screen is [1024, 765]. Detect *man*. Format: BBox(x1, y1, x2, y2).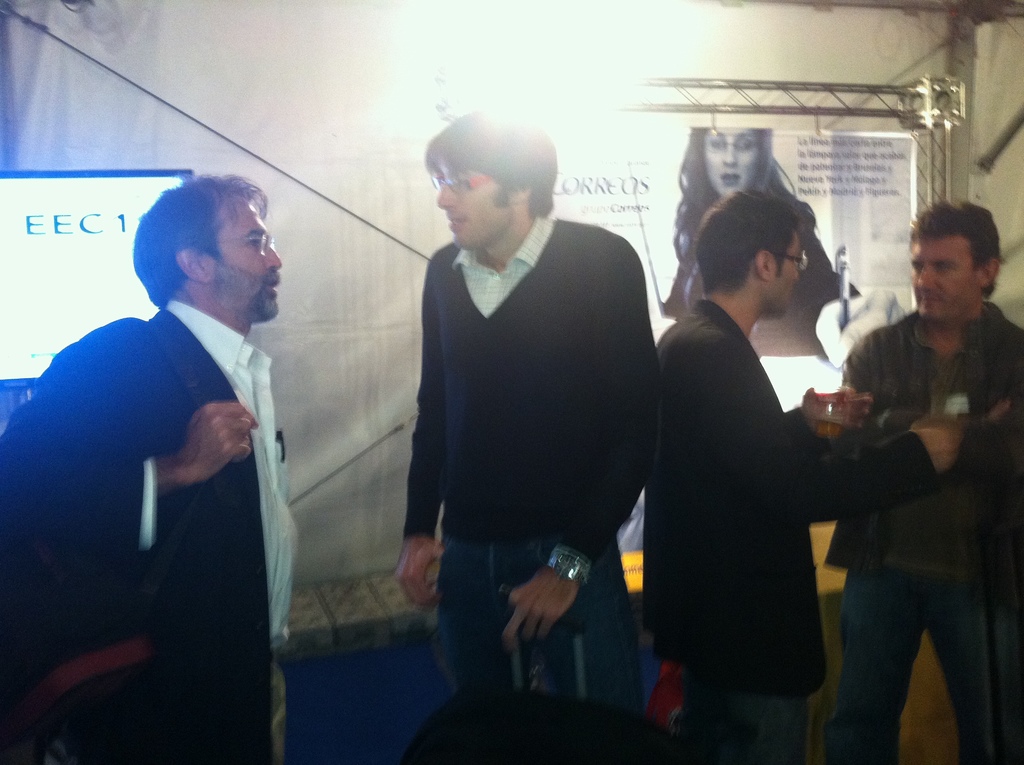
BBox(641, 188, 960, 764).
